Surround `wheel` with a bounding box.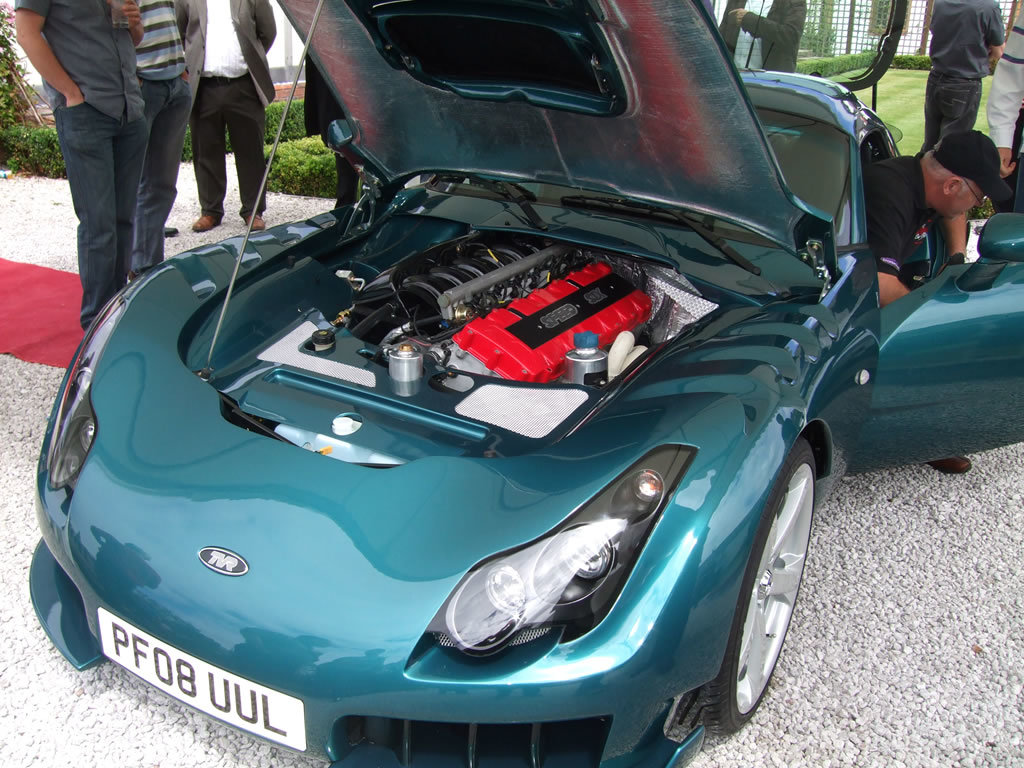
box(725, 421, 832, 728).
